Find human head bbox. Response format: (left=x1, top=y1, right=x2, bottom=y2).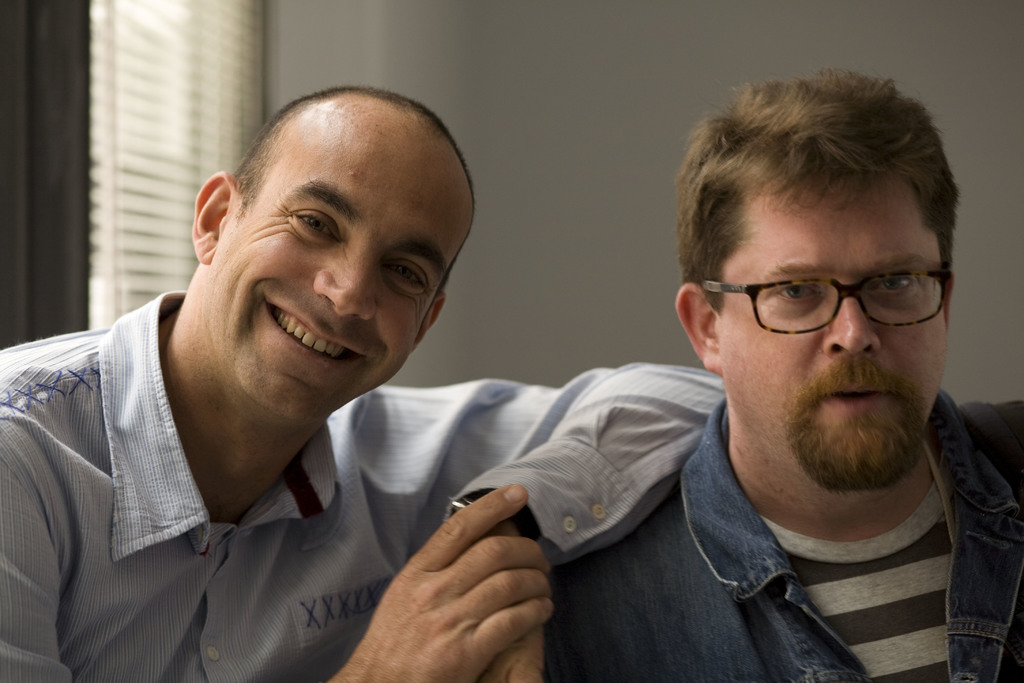
(left=168, top=76, right=463, bottom=405).
